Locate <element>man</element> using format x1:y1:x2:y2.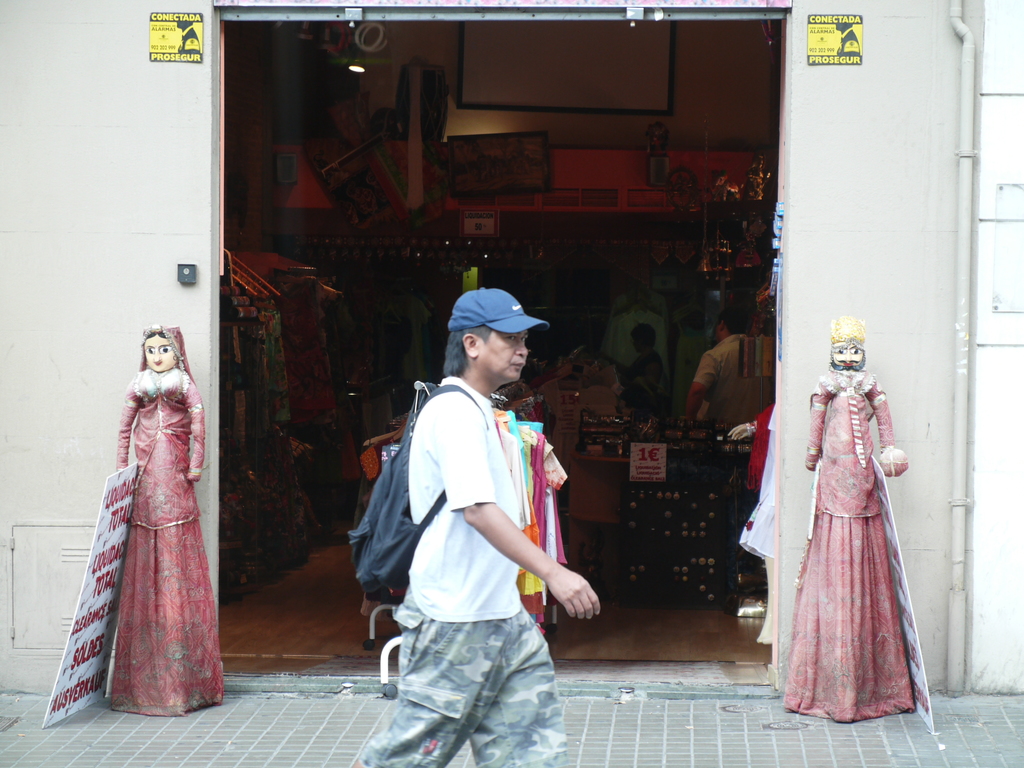
353:271:595:748.
